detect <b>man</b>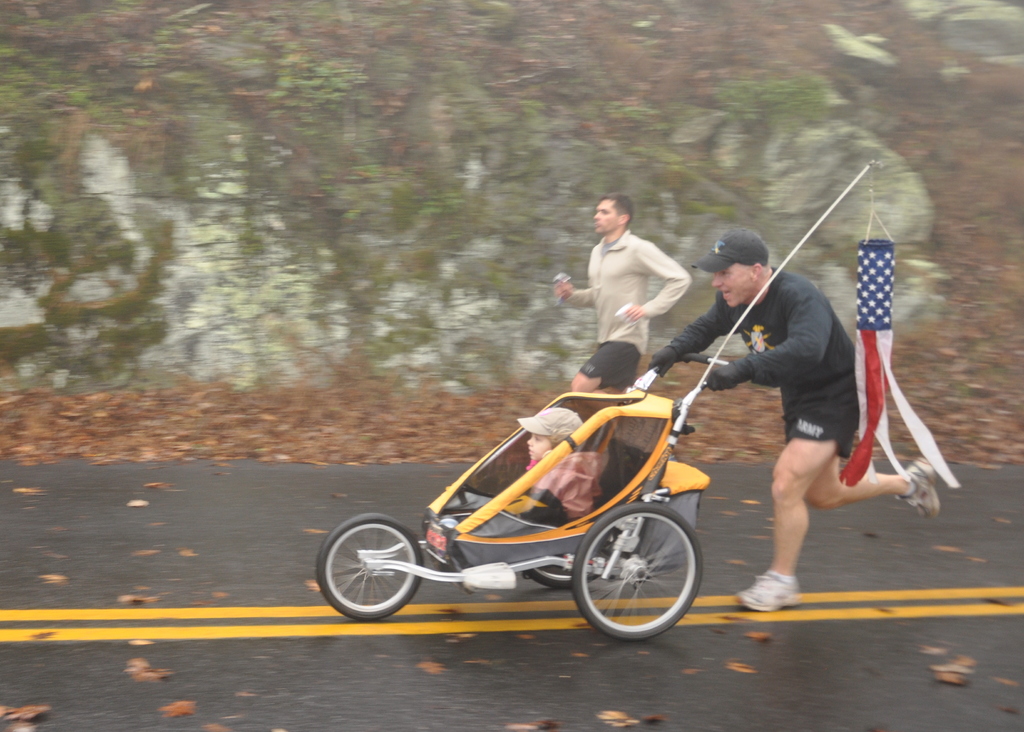
[554, 193, 689, 399]
